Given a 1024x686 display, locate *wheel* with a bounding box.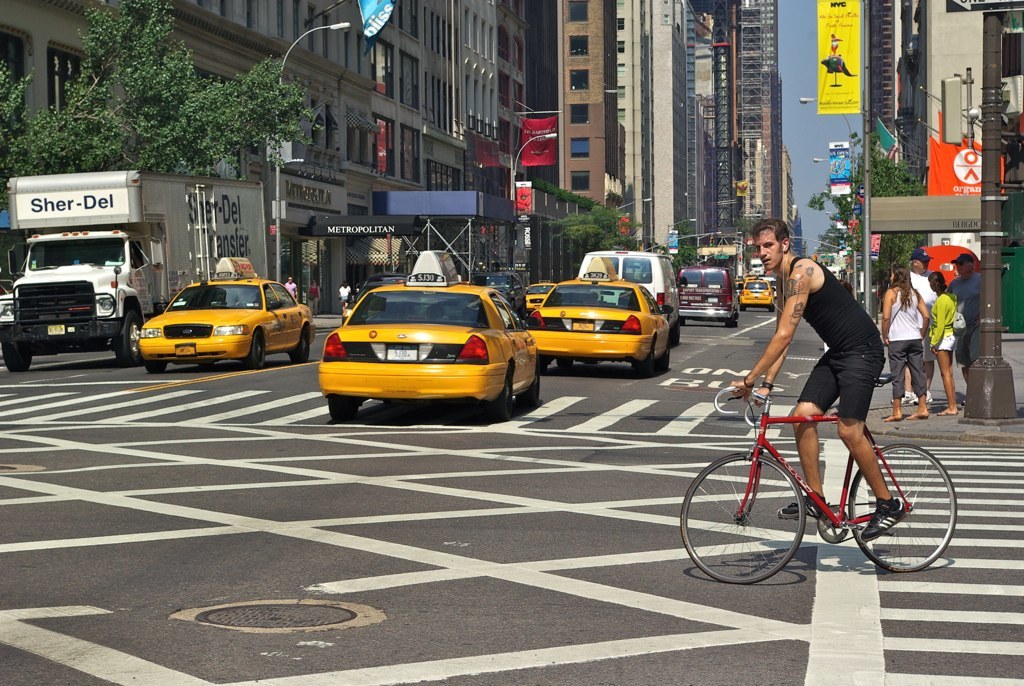
Located: select_region(250, 332, 267, 370).
